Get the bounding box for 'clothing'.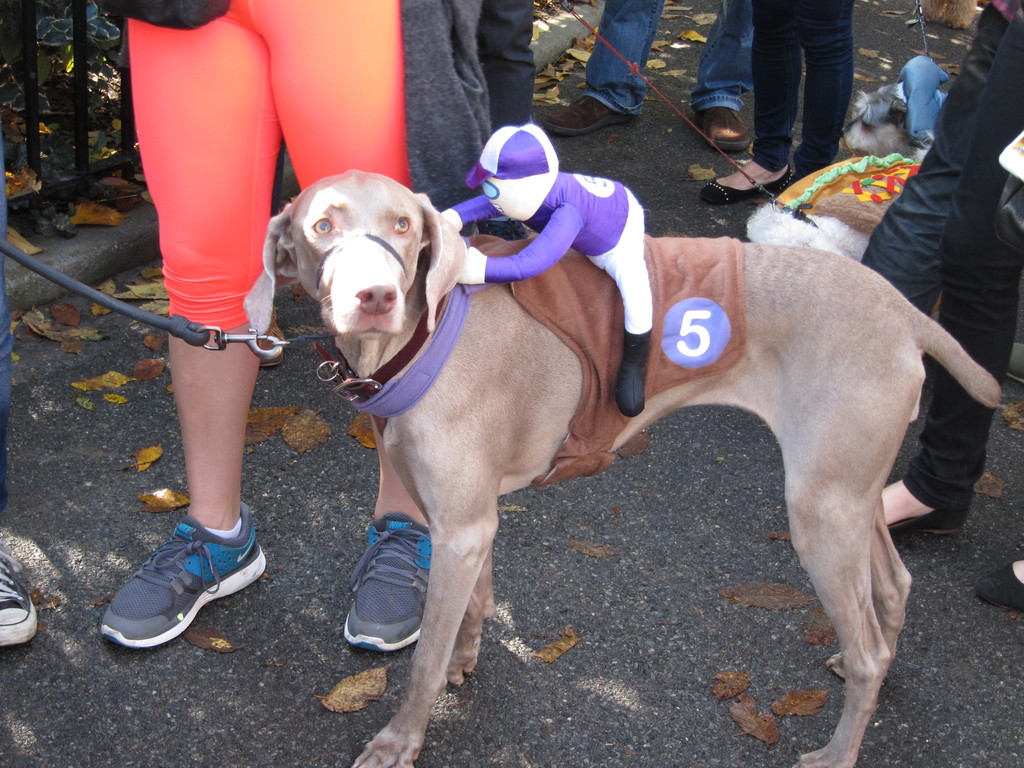
bbox(895, 8, 1023, 512).
